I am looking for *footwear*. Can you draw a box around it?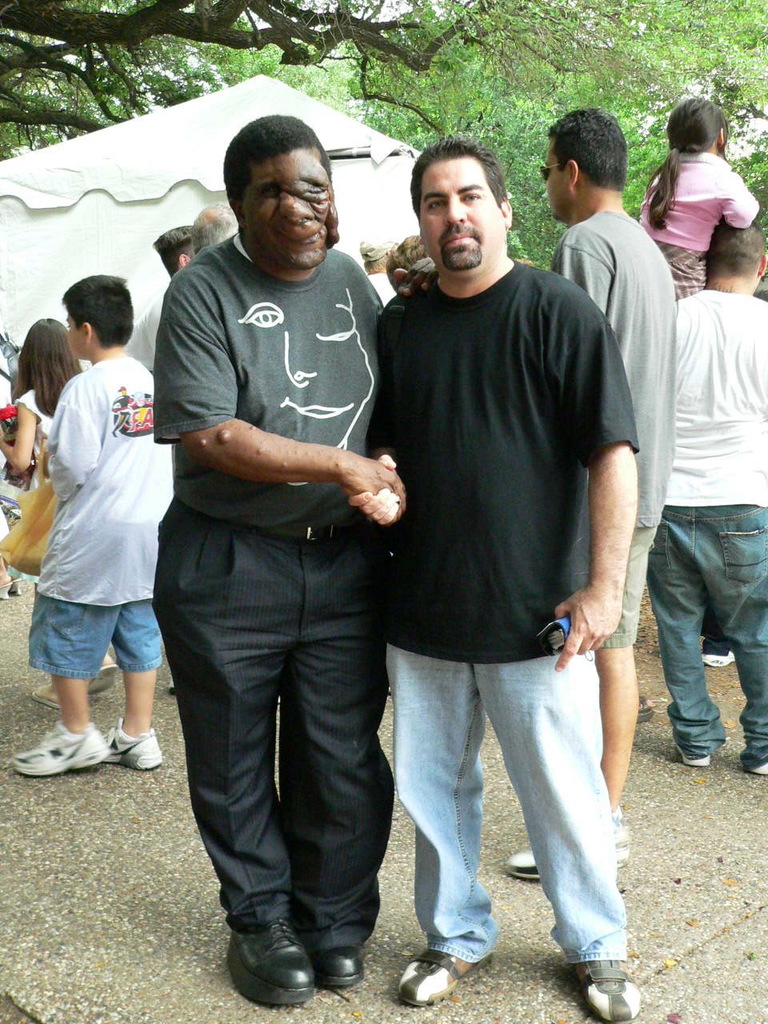
Sure, the bounding box is rect(91, 661, 116, 703).
